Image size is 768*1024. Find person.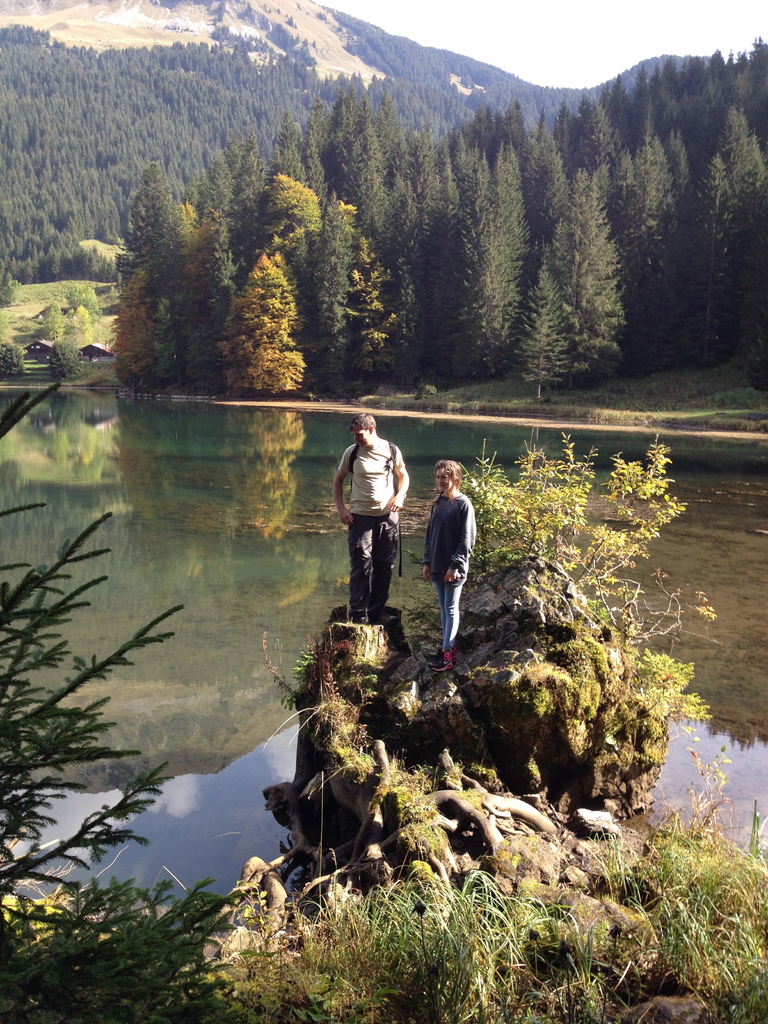
x1=422 y1=461 x2=477 y2=673.
